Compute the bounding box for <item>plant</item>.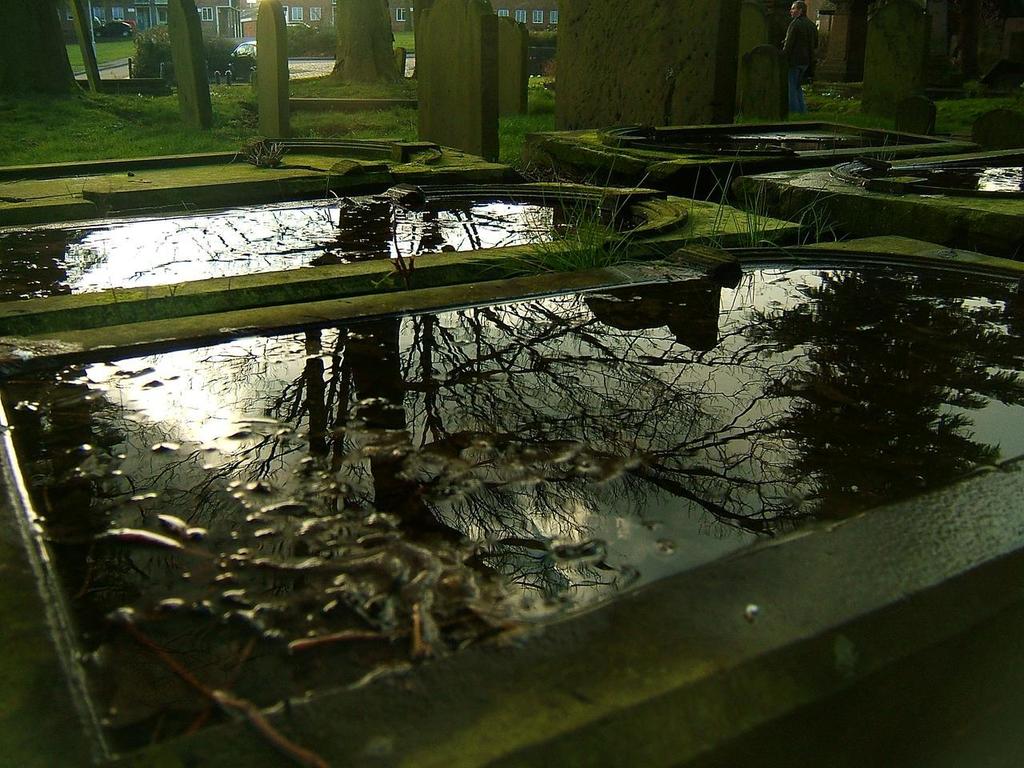
<box>62,36,142,68</box>.
